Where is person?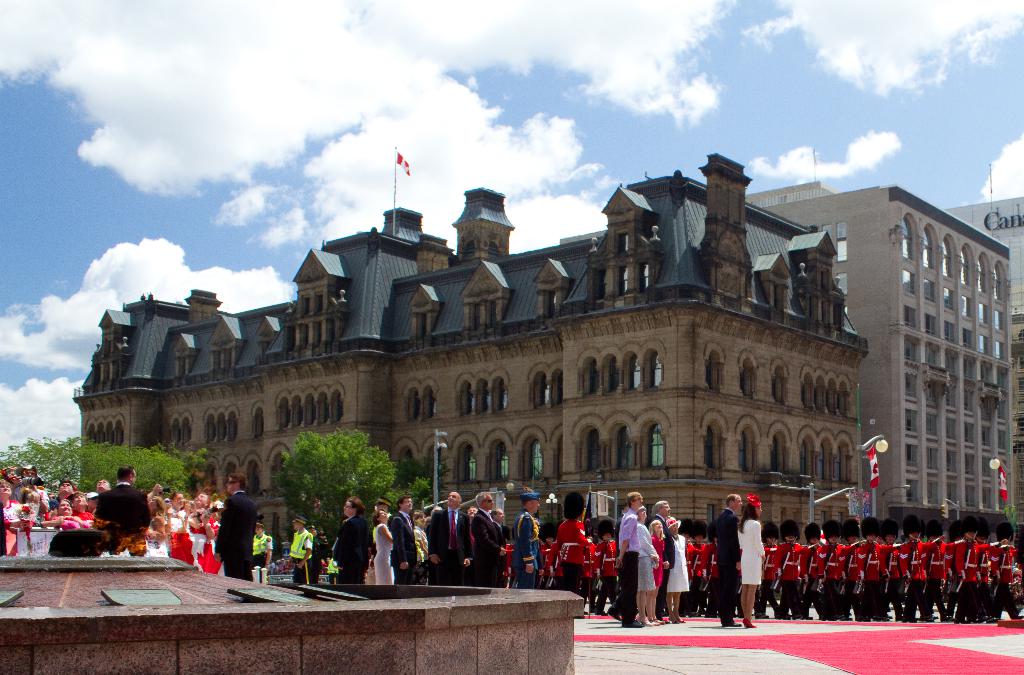
box(416, 479, 465, 591).
